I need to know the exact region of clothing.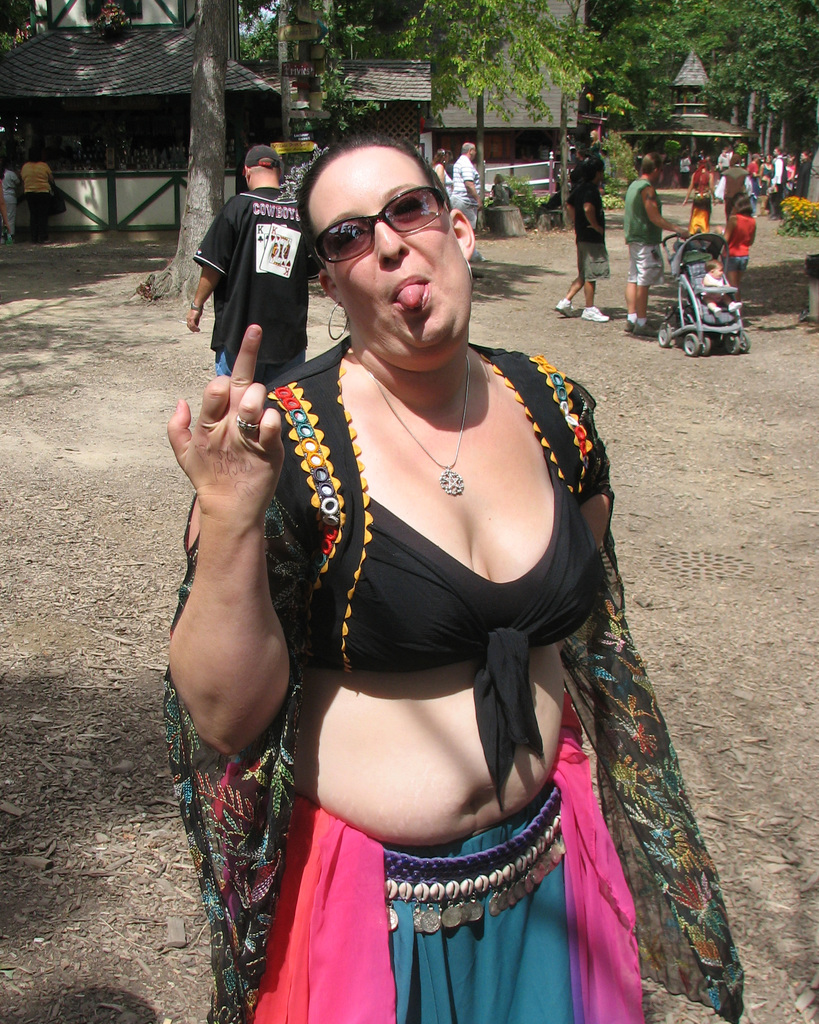
Region: (x1=450, y1=154, x2=483, y2=233).
